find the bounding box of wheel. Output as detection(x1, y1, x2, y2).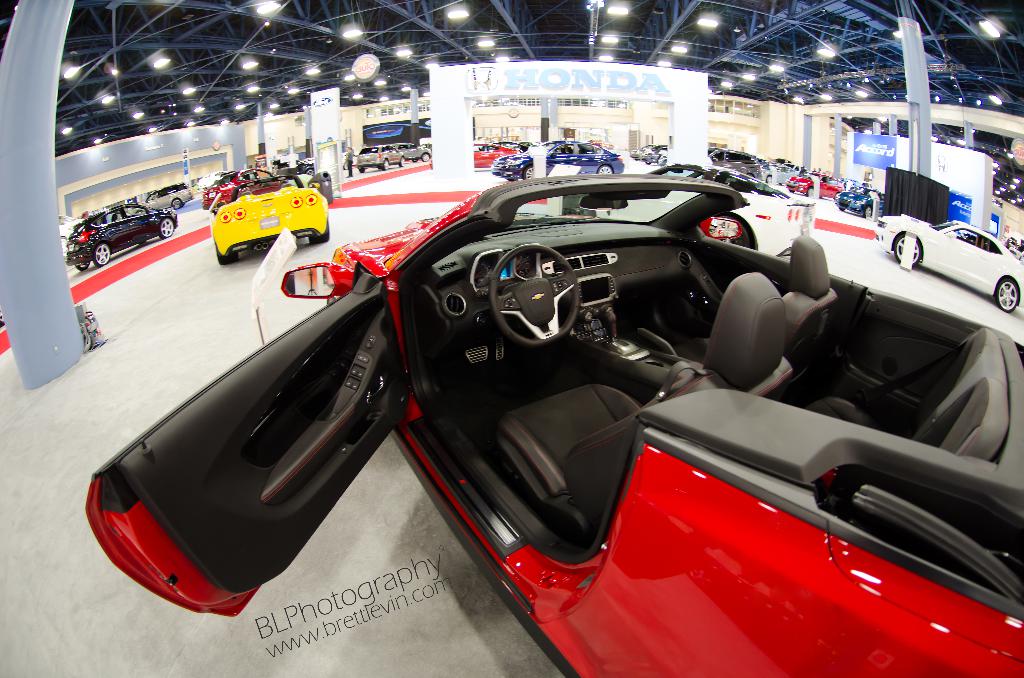
detection(765, 175, 773, 184).
